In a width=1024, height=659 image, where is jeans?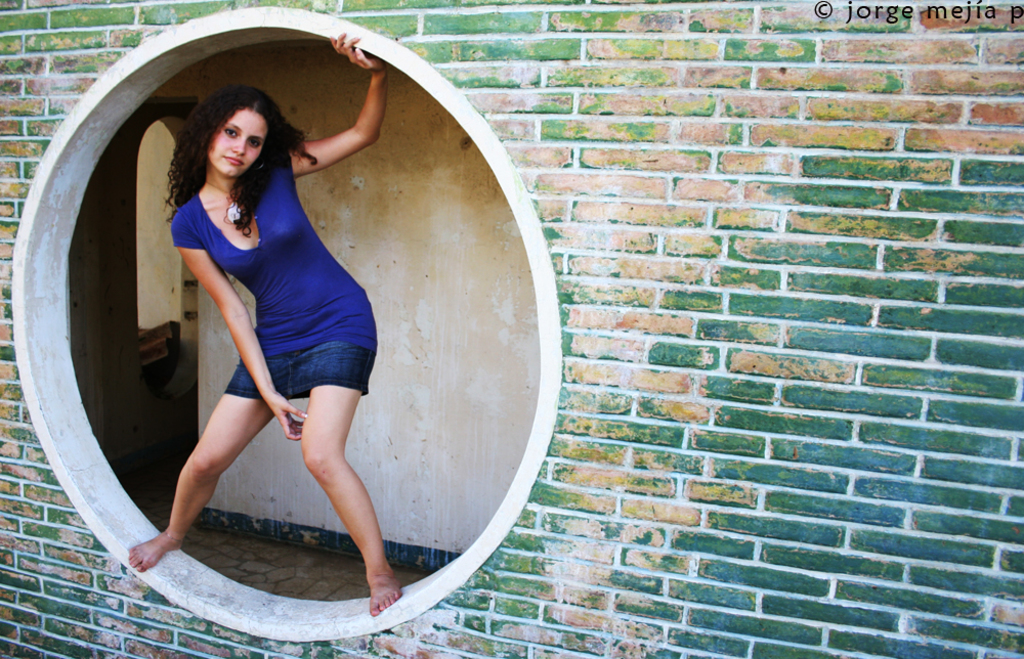
<bbox>225, 353, 374, 399</bbox>.
